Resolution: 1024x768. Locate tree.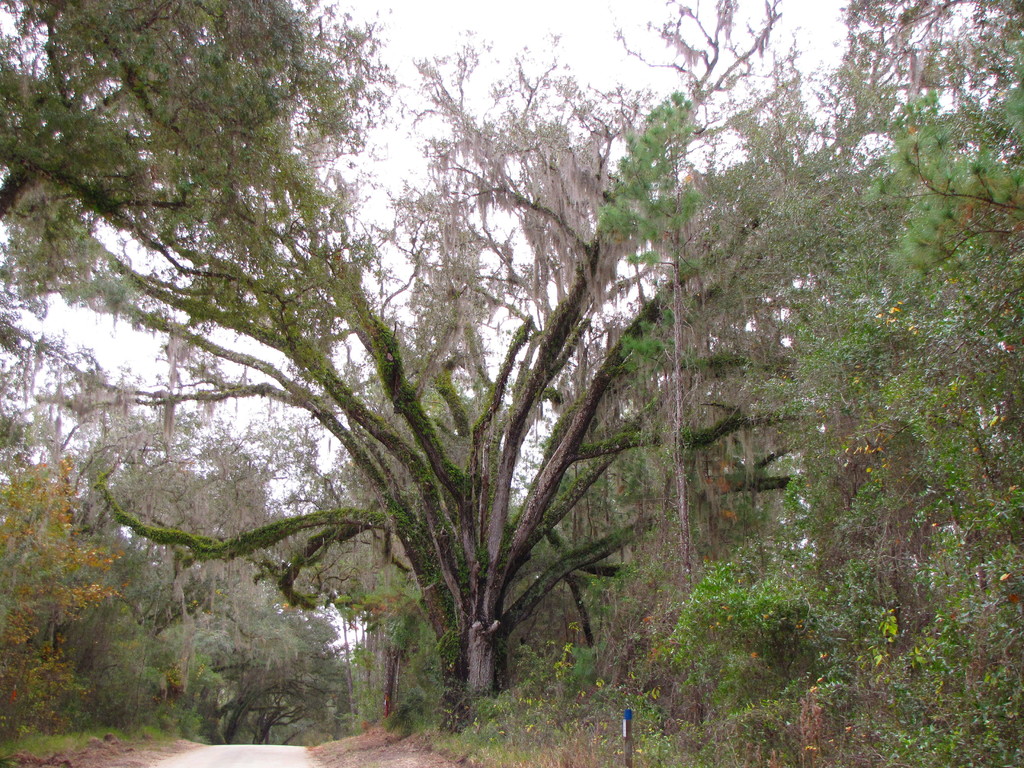
[60,403,367,750].
